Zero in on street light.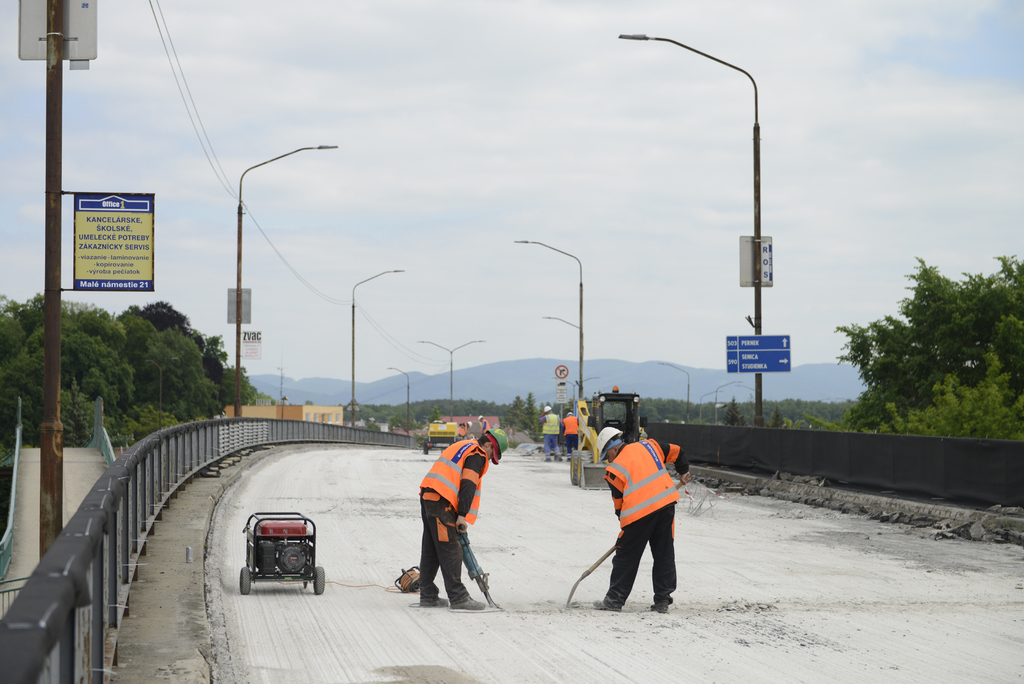
Zeroed in: [x1=551, y1=375, x2=598, y2=416].
